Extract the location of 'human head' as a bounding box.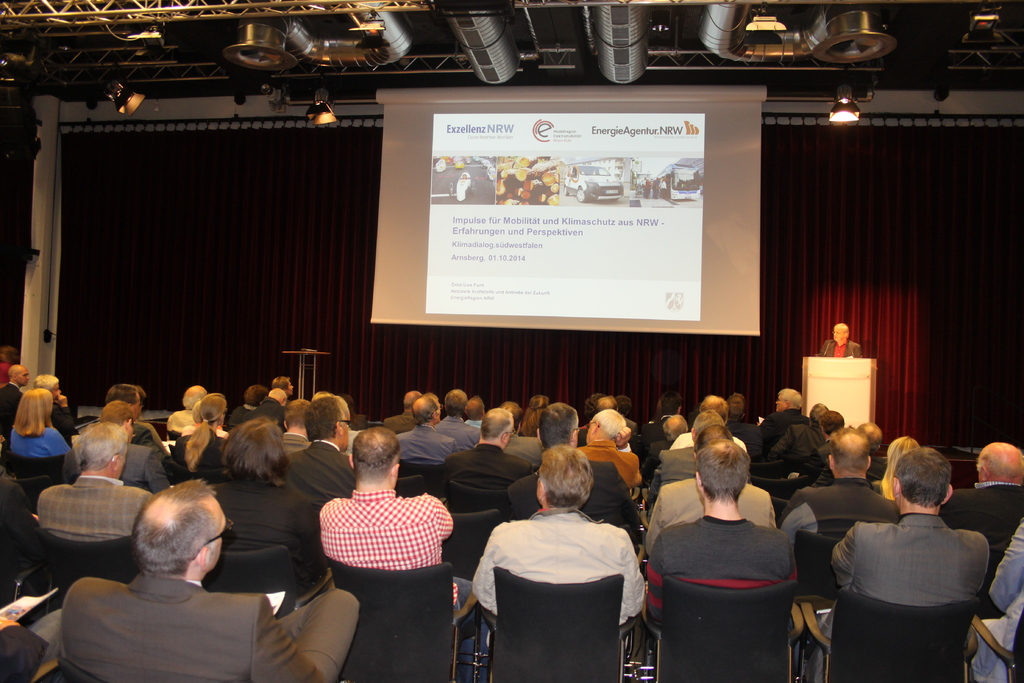
775:388:806:415.
